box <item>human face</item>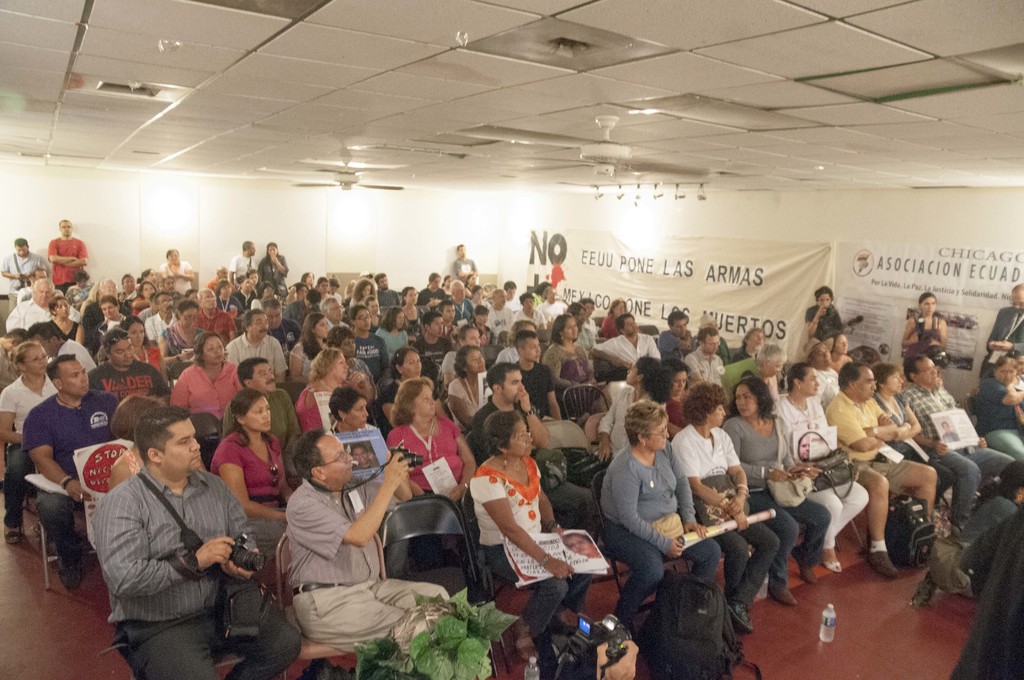
crop(158, 280, 176, 293)
